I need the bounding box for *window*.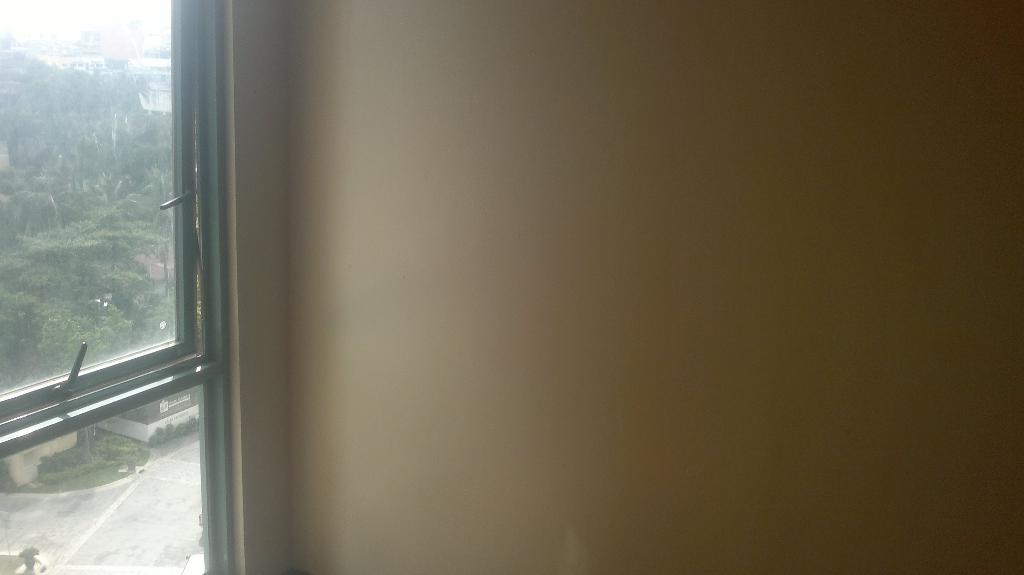
Here it is: (25, 6, 241, 435).
